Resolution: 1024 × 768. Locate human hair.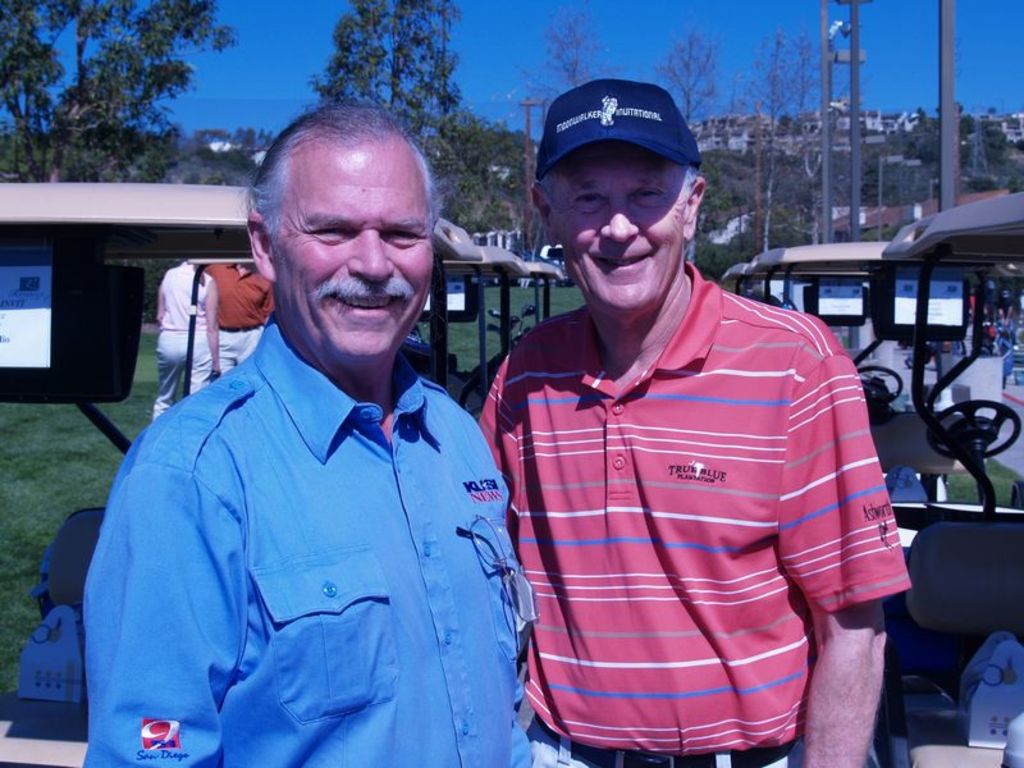
536, 169, 703, 200.
